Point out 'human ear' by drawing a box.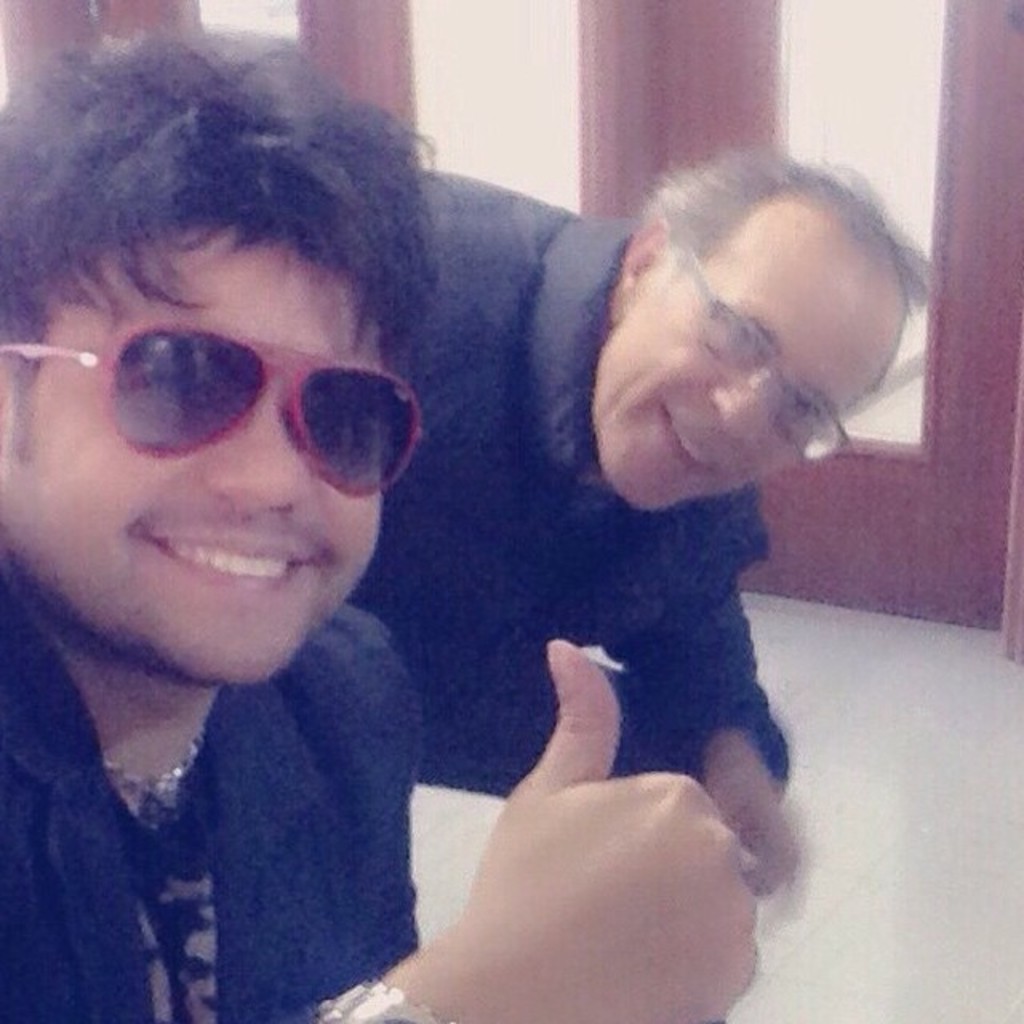
(x1=622, y1=211, x2=672, y2=285).
